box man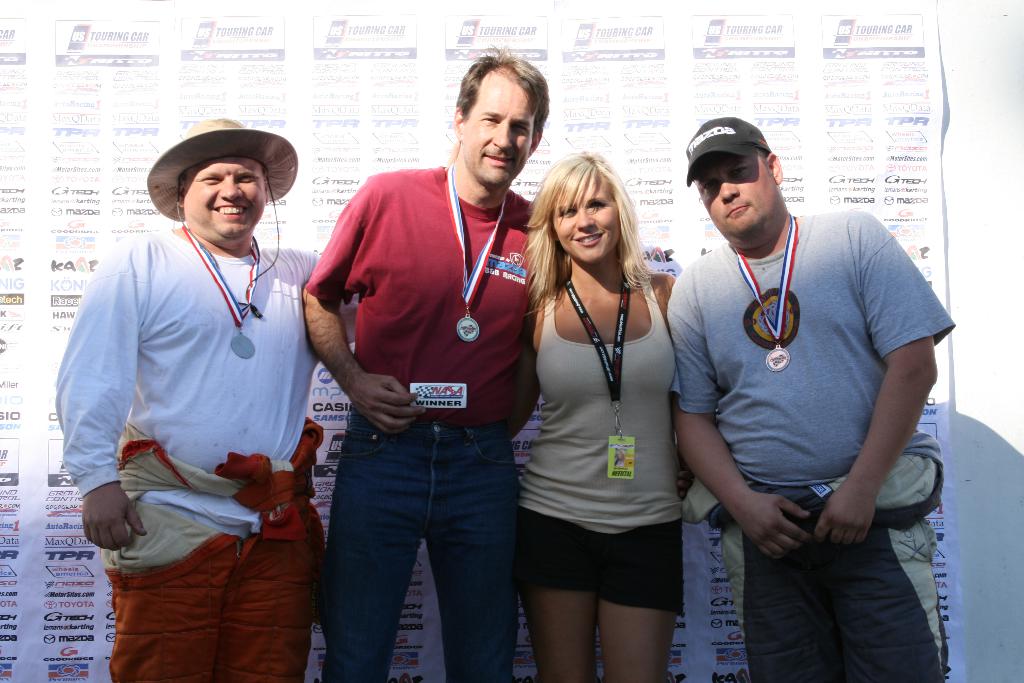
(x1=652, y1=96, x2=941, y2=672)
